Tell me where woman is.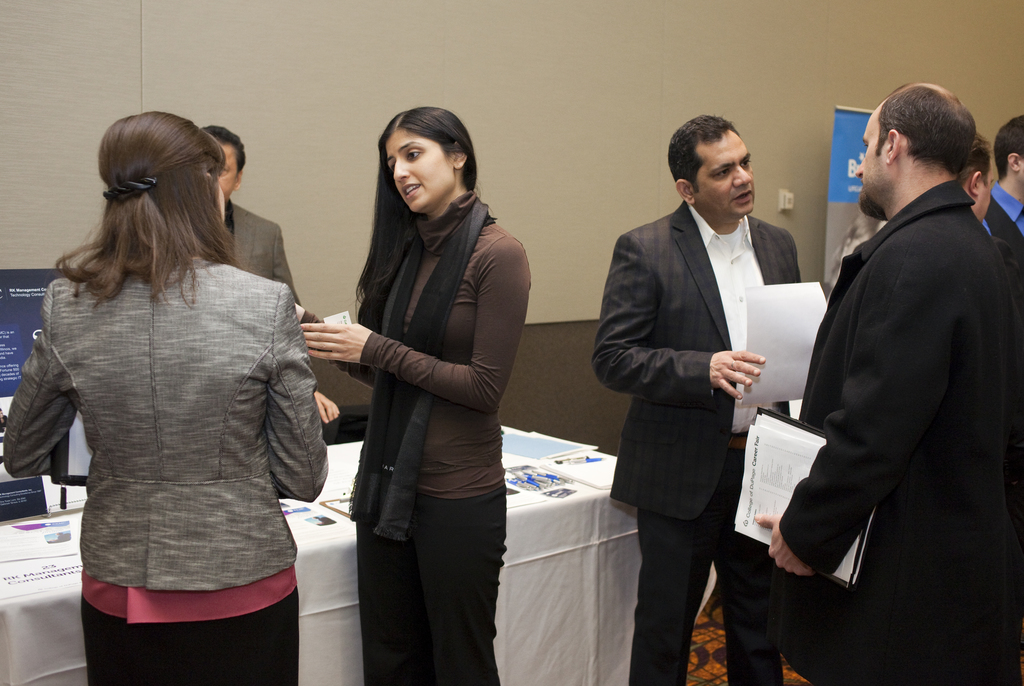
woman is at rect(312, 95, 527, 678).
